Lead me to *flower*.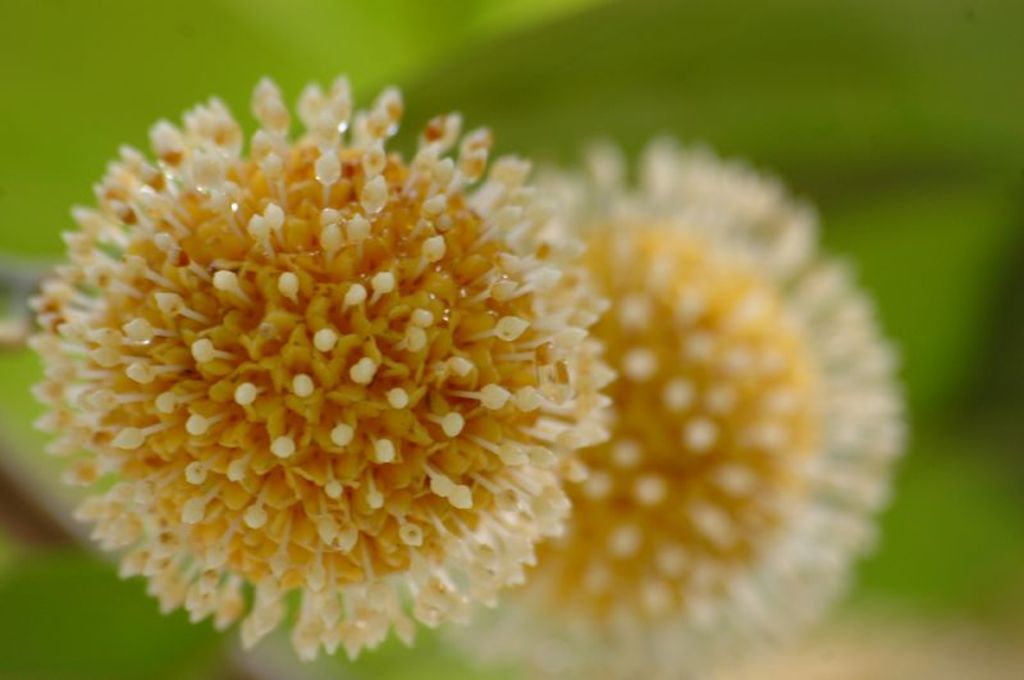
Lead to region(398, 136, 915, 679).
